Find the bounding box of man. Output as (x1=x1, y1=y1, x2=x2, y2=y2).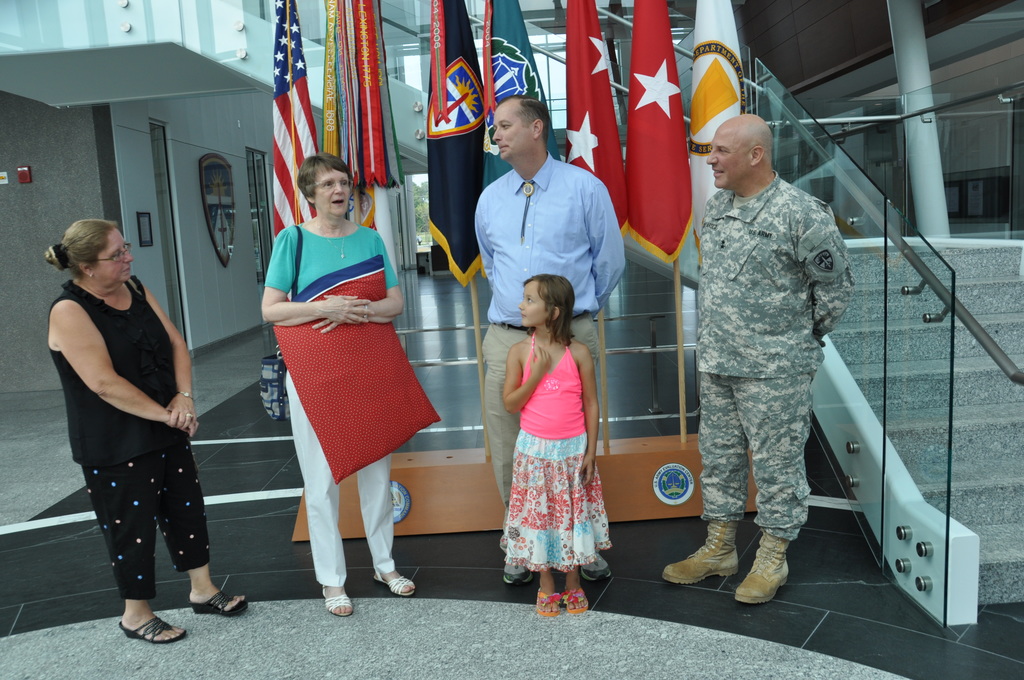
(x1=692, y1=86, x2=886, y2=622).
